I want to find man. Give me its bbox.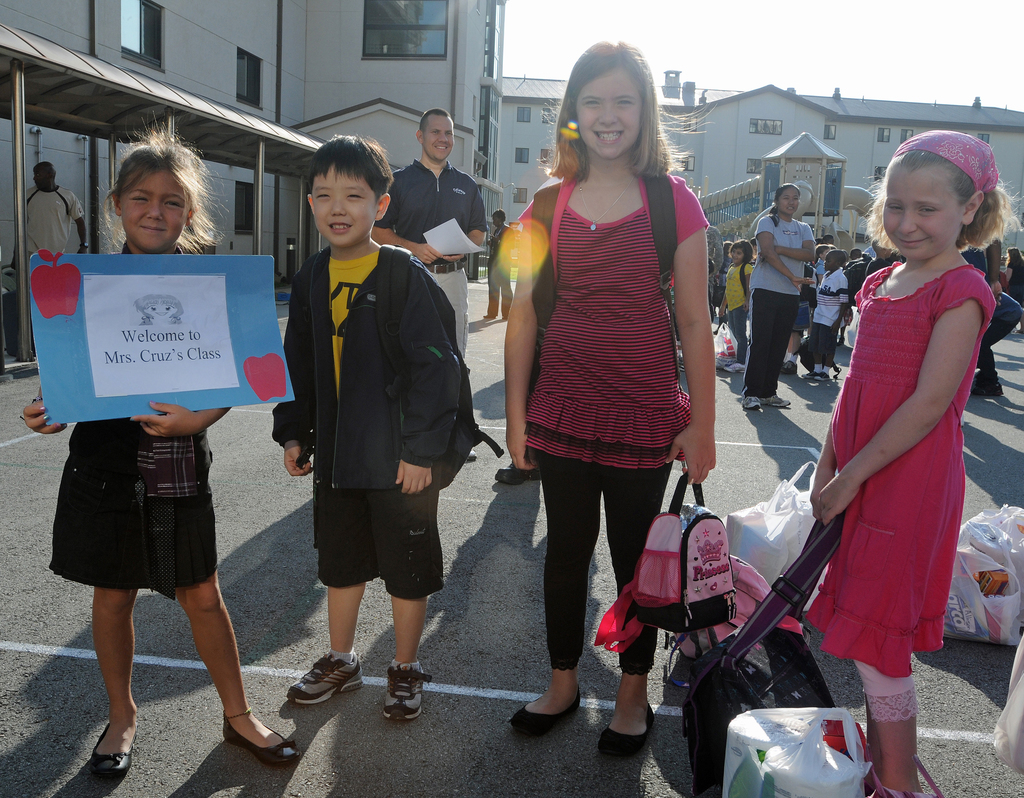
[374,106,486,458].
